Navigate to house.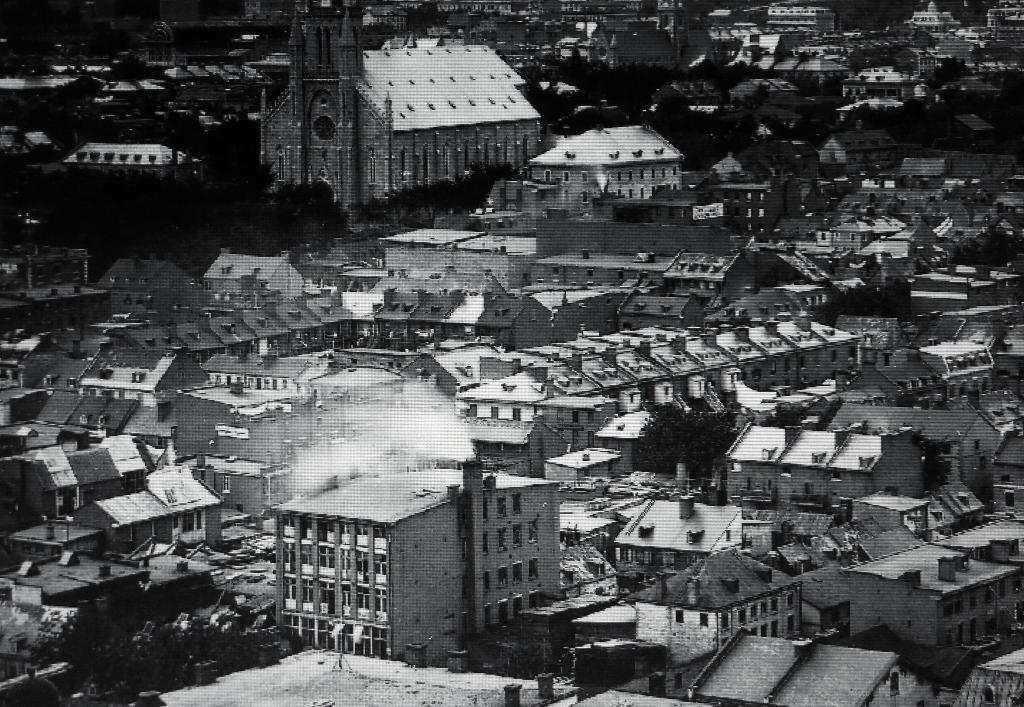
Navigation target: pyautogui.locateOnScreen(59, 455, 230, 546).
